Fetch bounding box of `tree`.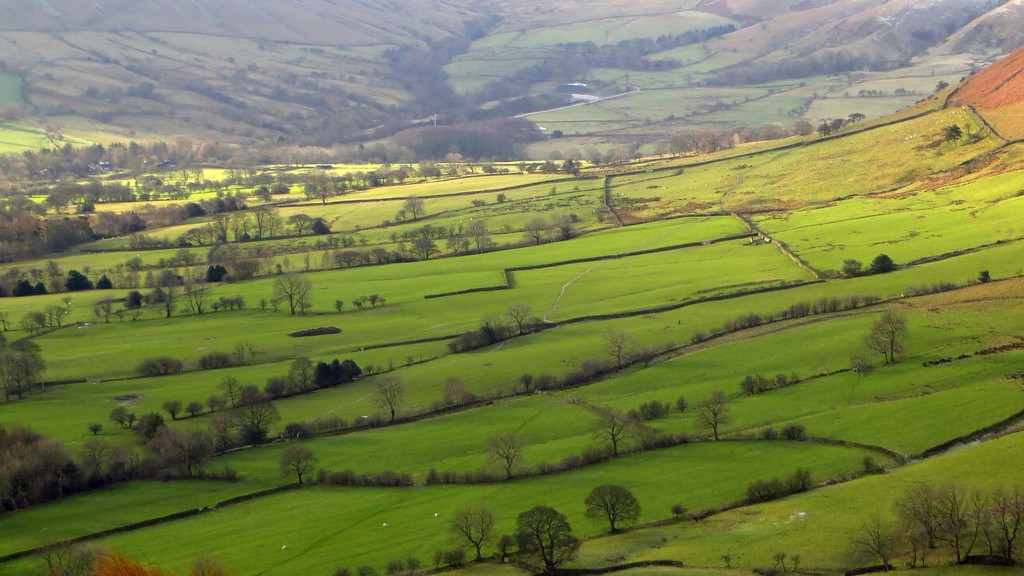
Bbox: 394,191,428,224.
